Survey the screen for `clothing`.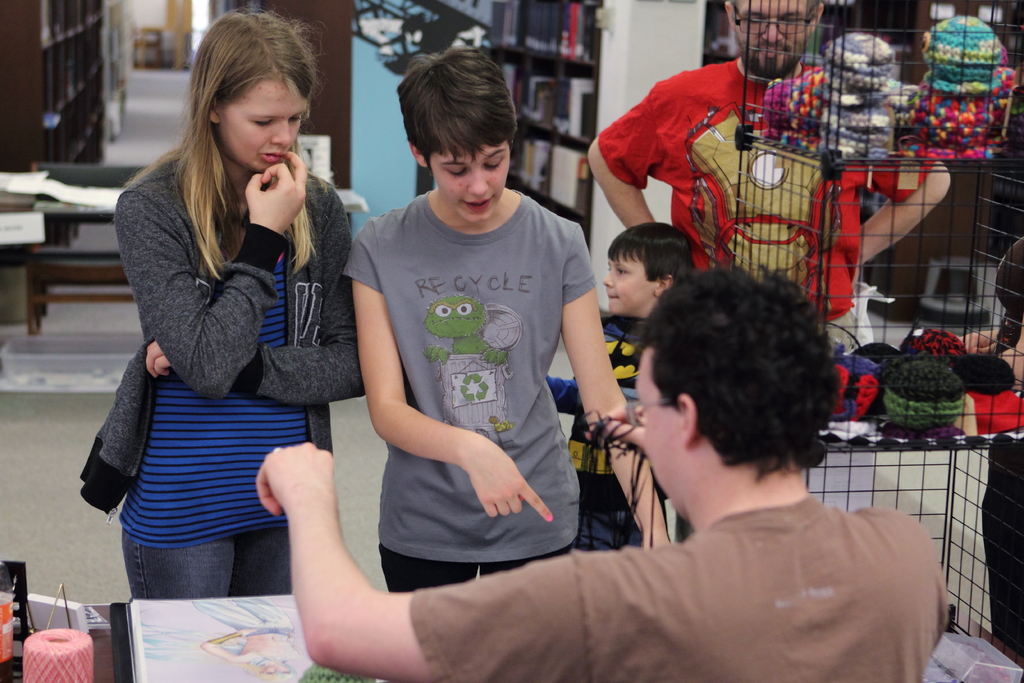
Survey found: {"left": 126, "top": 145, "right": 357, "bottom": 605}.
